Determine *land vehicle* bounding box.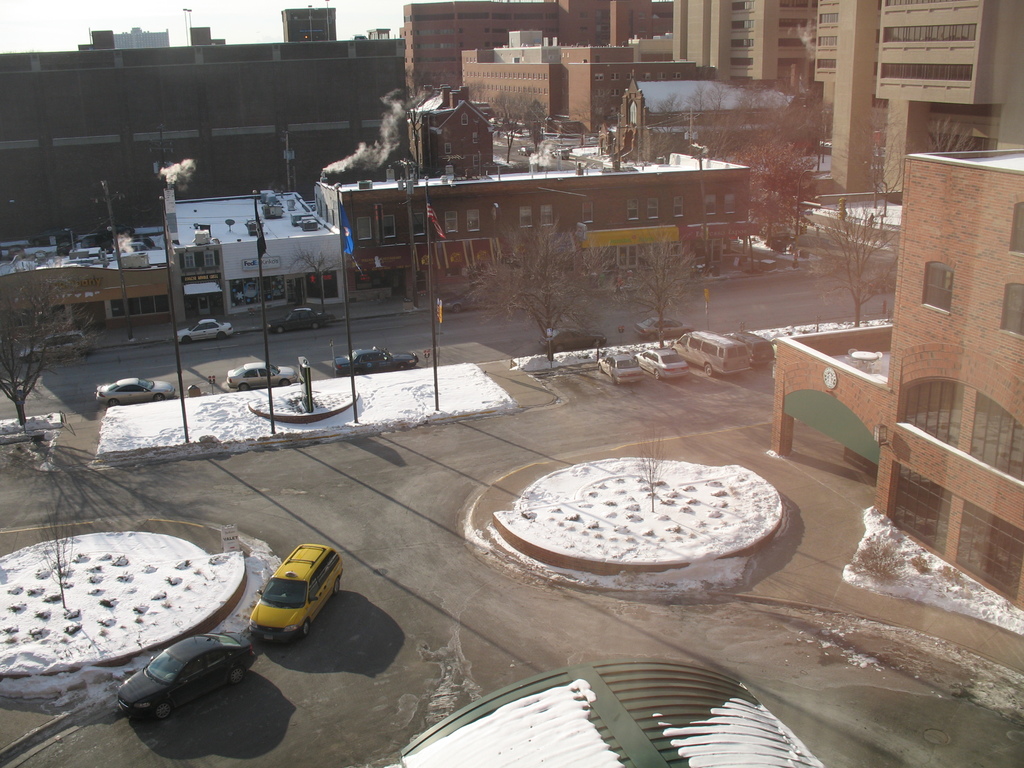
Determined: left=541, top=326, right=606, bottom=349.
